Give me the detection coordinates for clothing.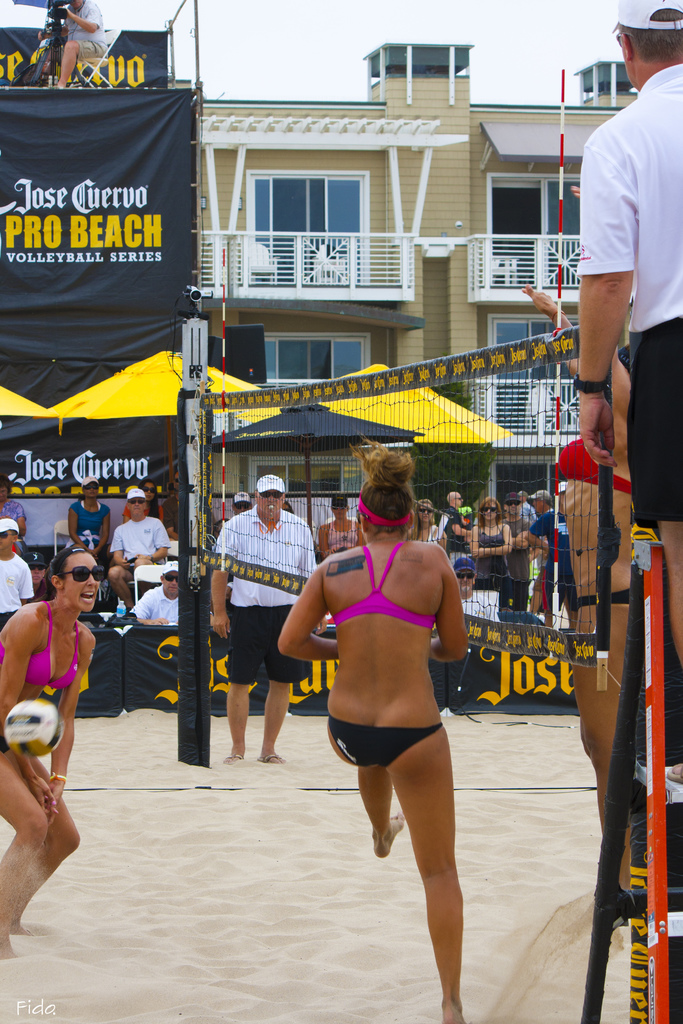
122, 502, 150, 522.
